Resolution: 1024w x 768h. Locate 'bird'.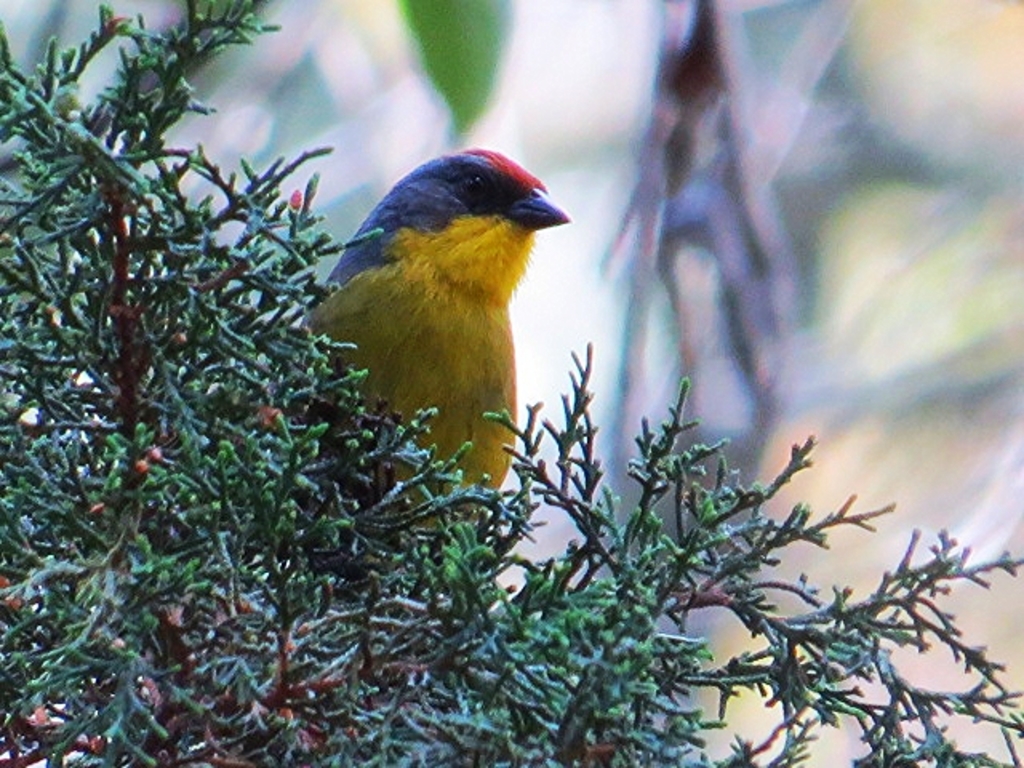
crop(296, 144, 573, 606).
